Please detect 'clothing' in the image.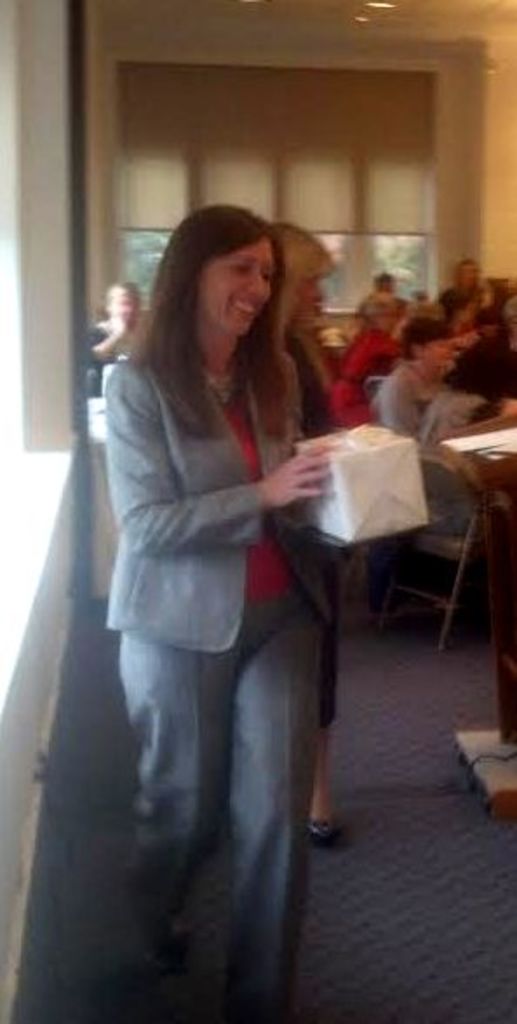
{"left": 460, "top": 327, "right": 515, "bottom": 388}.
